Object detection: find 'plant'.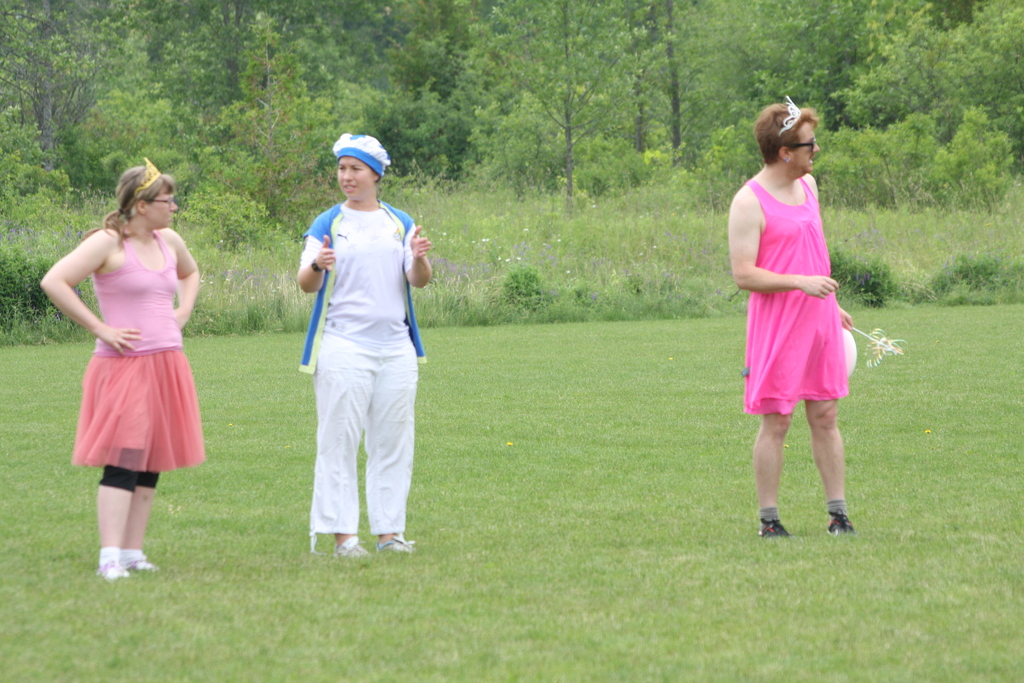
910/254/1023/309.
